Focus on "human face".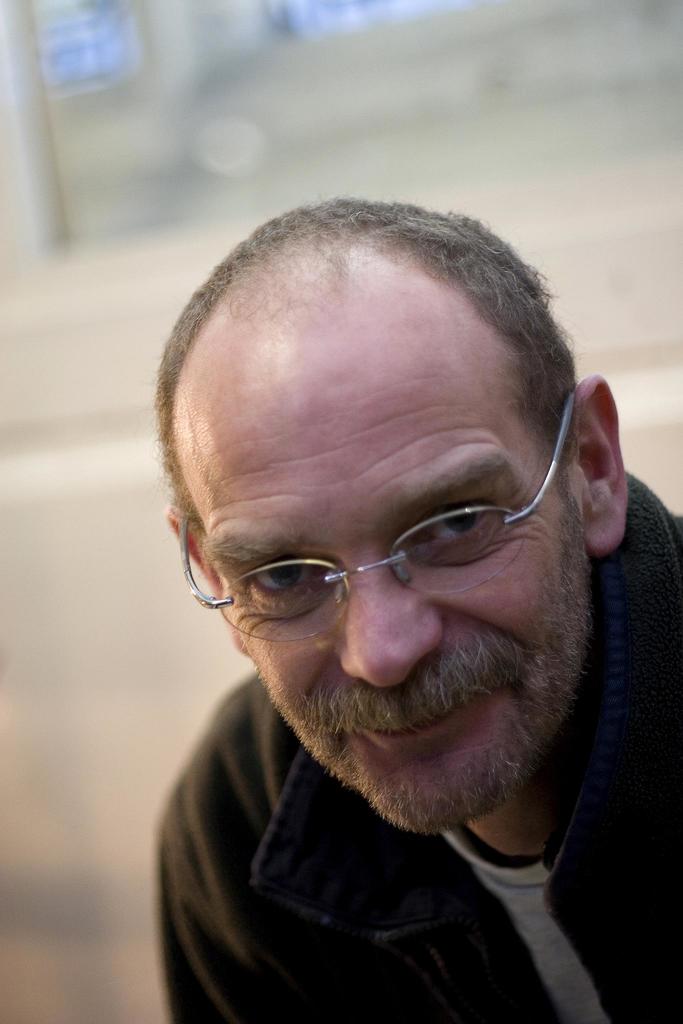
Focused at BBox(181, 335, 591, 837).
